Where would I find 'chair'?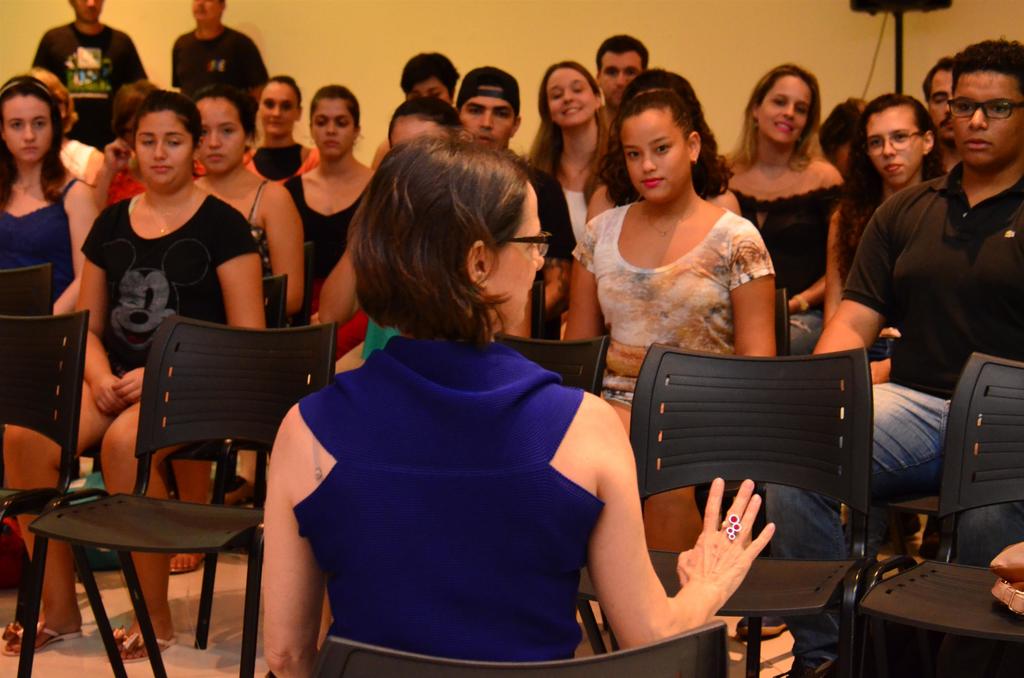
At region(496, 326, 613, 401).
